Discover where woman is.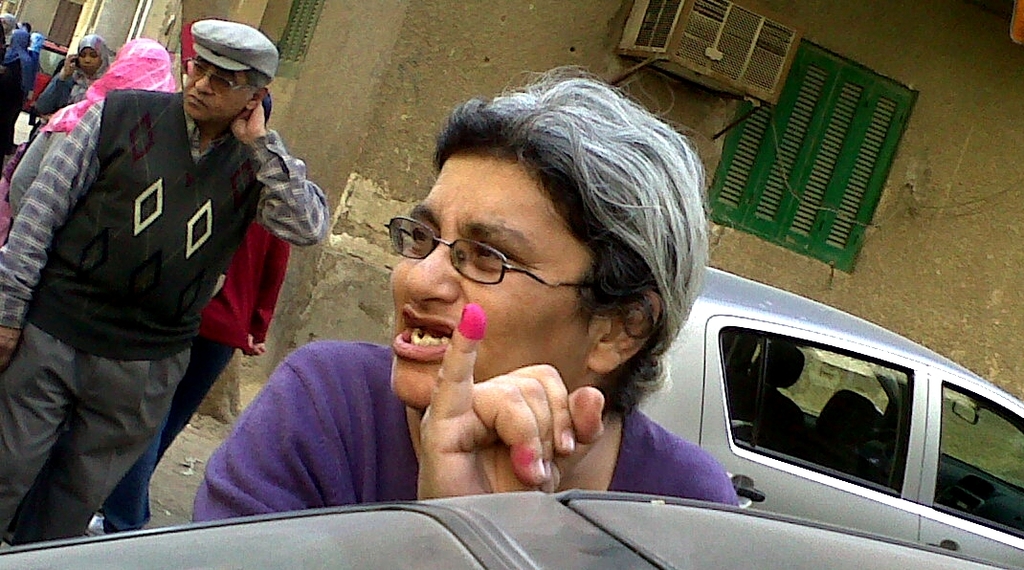
Discovered at {"x1": 34, "y1": 35, "x2": 117, "y2": 119}.
